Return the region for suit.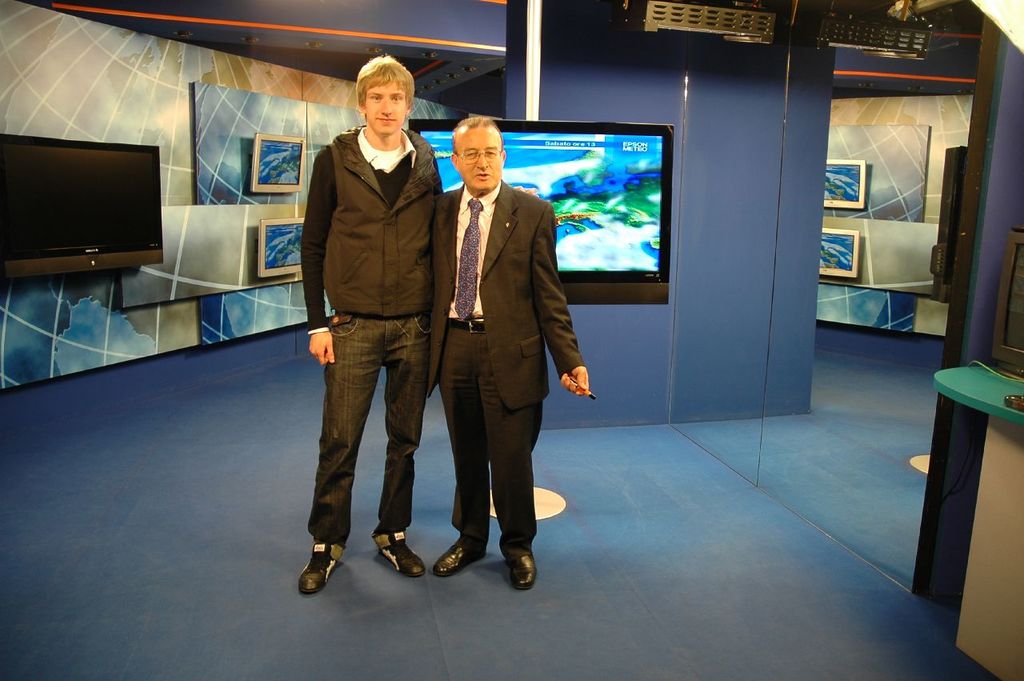
pyautogui.locateOnScreen(428, 115, 576, 575).
